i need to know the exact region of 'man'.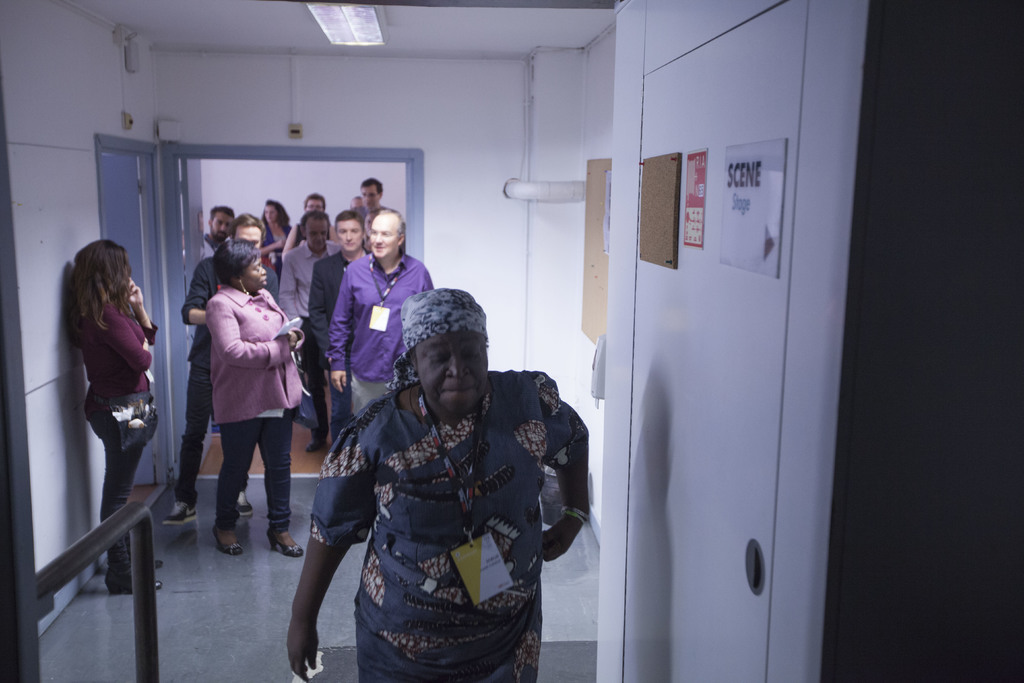
Region: 197, 202, 234, 254.
